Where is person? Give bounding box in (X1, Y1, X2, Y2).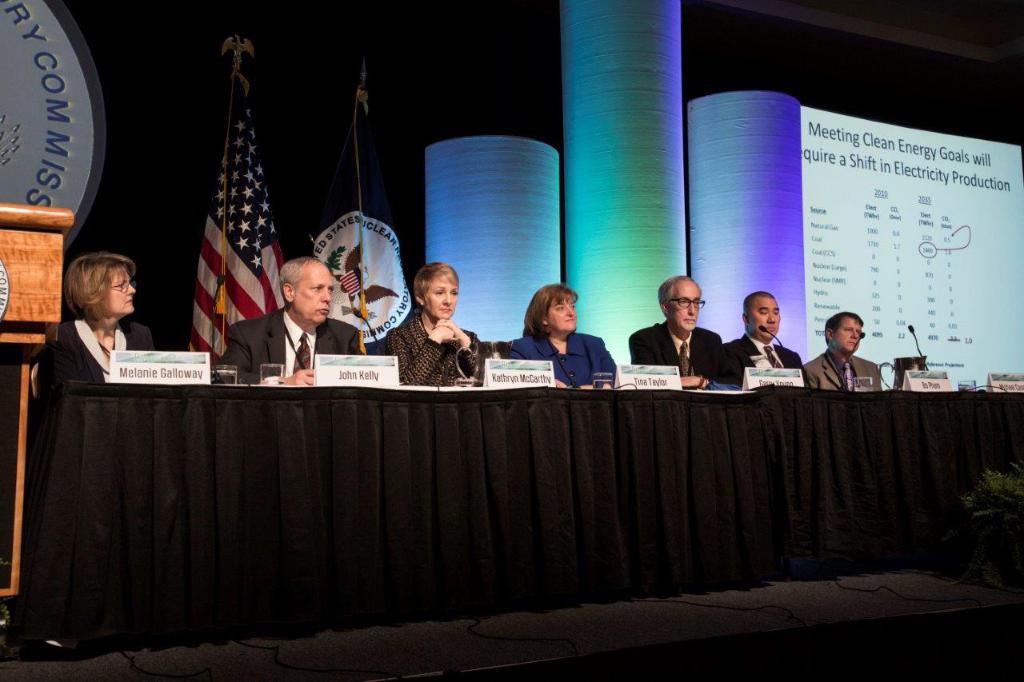
(378, 258, 490, 386).
